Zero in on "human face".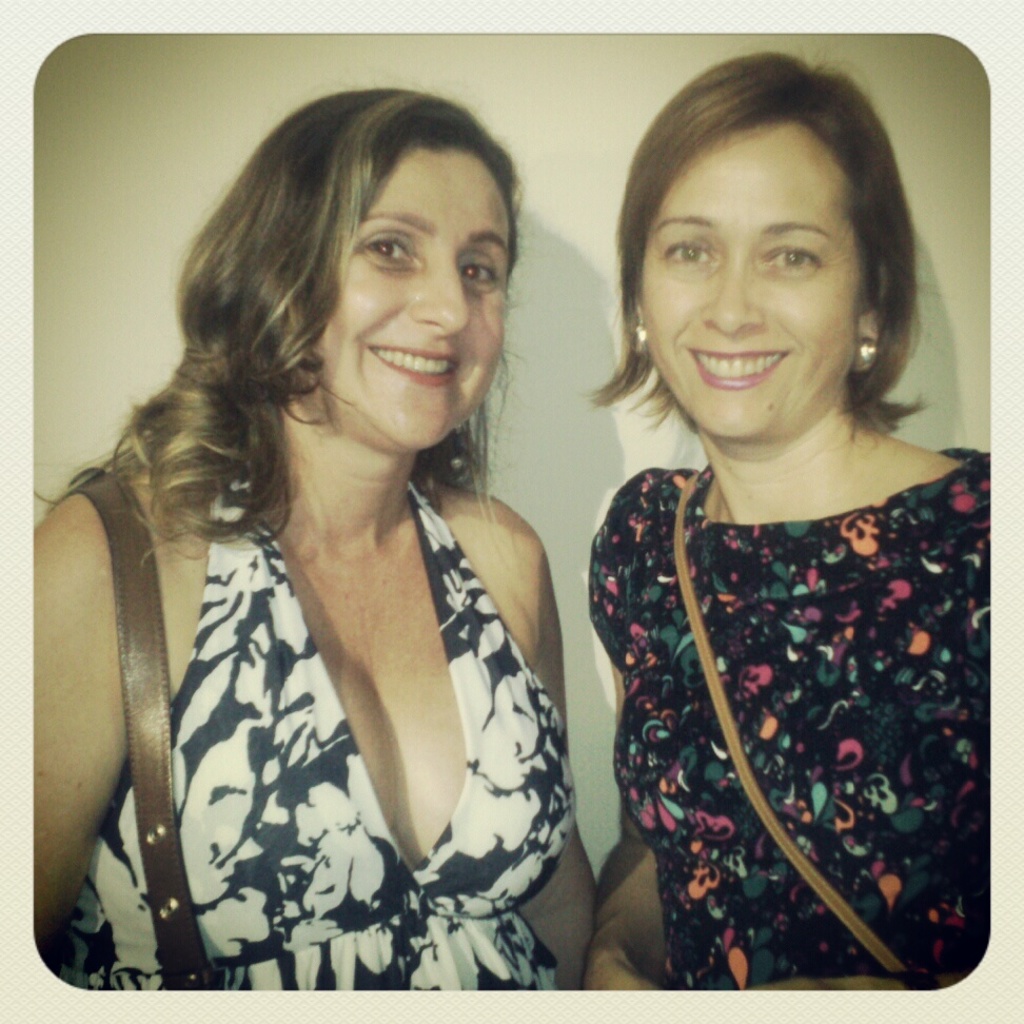
Zeroed in: <region>630, 109, 845, 453</region>.
